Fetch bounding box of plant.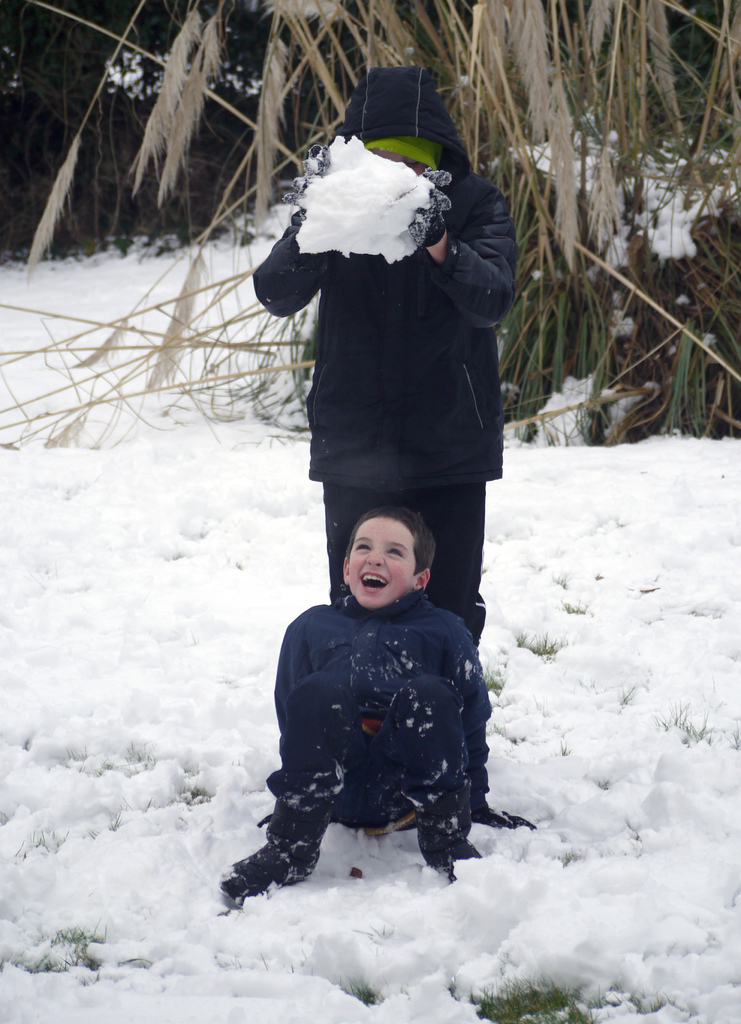
Bbox: 482 659 507 694.
